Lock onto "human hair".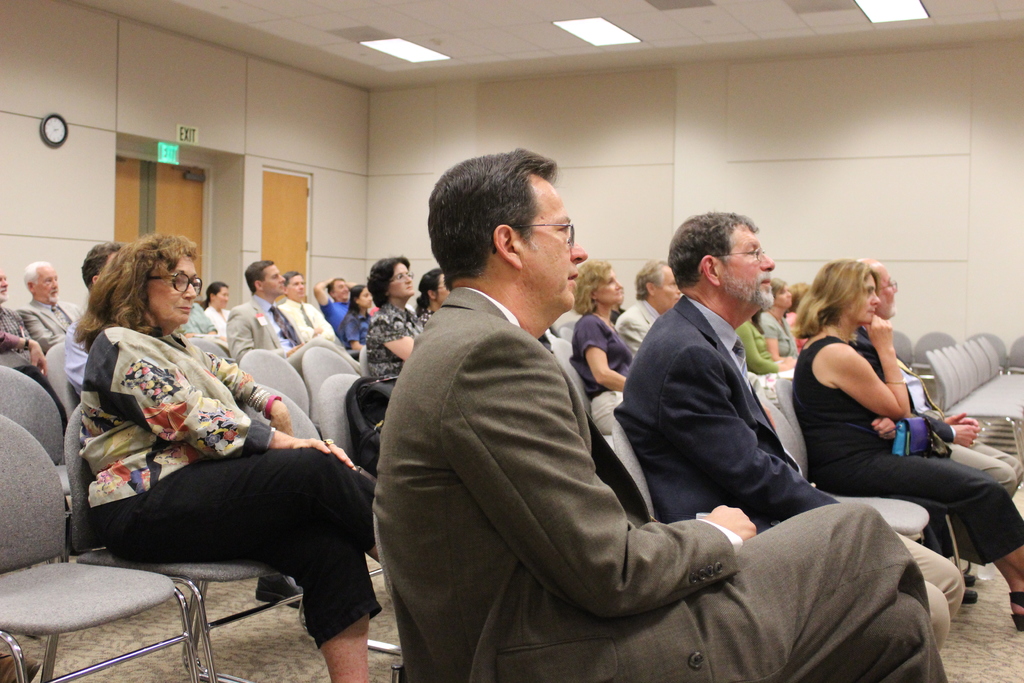
Locked: 792 283 810 308.
